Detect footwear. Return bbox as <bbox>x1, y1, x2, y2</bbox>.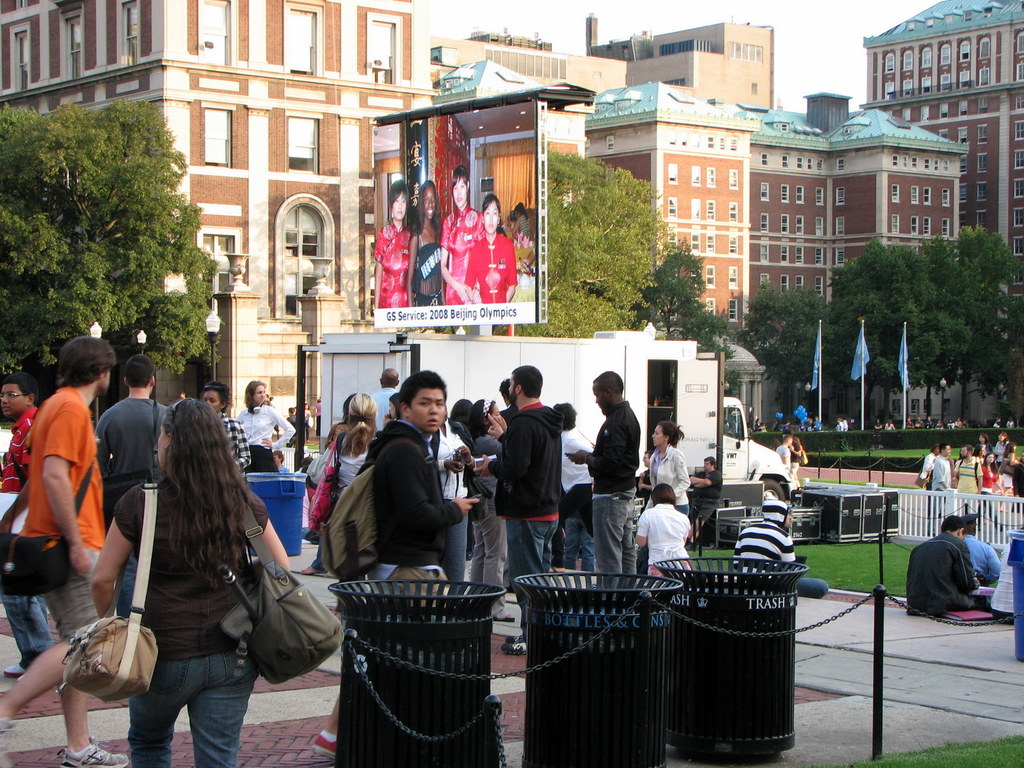
<bbox>0, 716, 14, 767</bbox>.
